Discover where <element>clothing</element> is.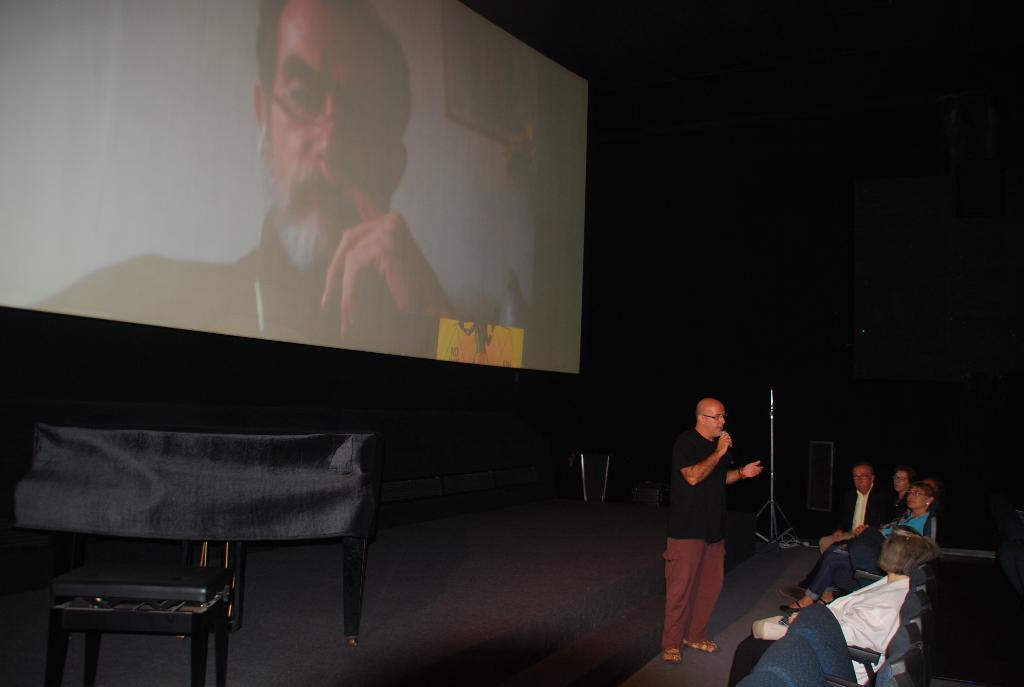
Discovered at bbox(822, 485, 883, 555).
